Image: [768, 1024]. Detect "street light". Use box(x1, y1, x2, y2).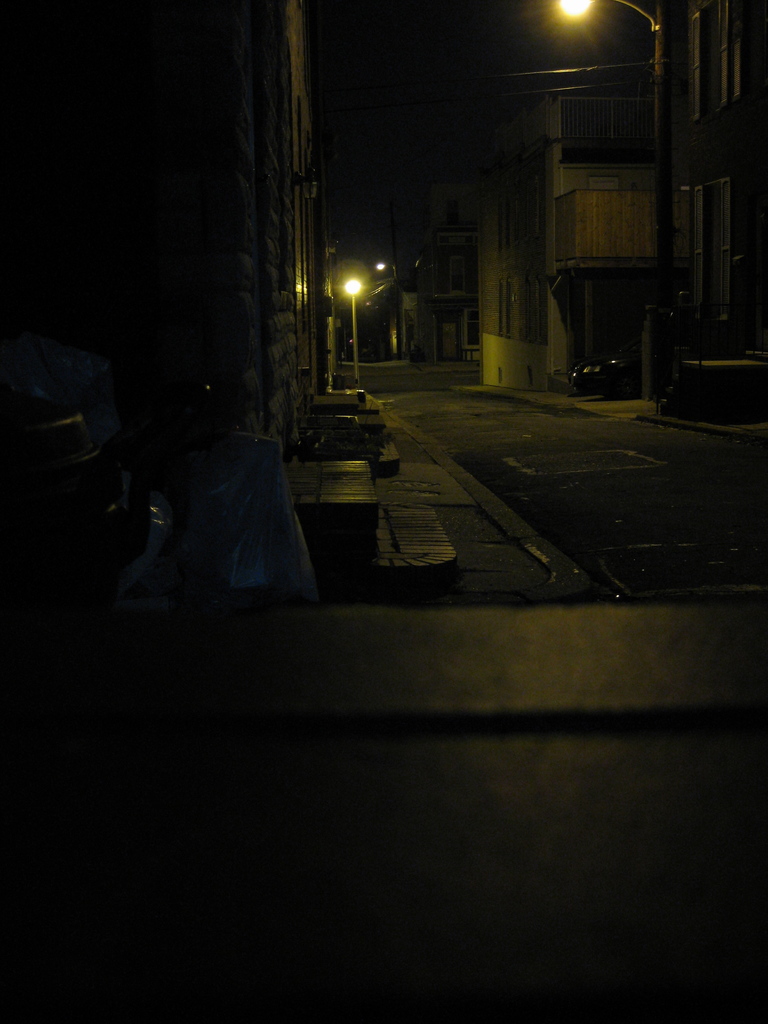
box(375, 261, 398, 279).
